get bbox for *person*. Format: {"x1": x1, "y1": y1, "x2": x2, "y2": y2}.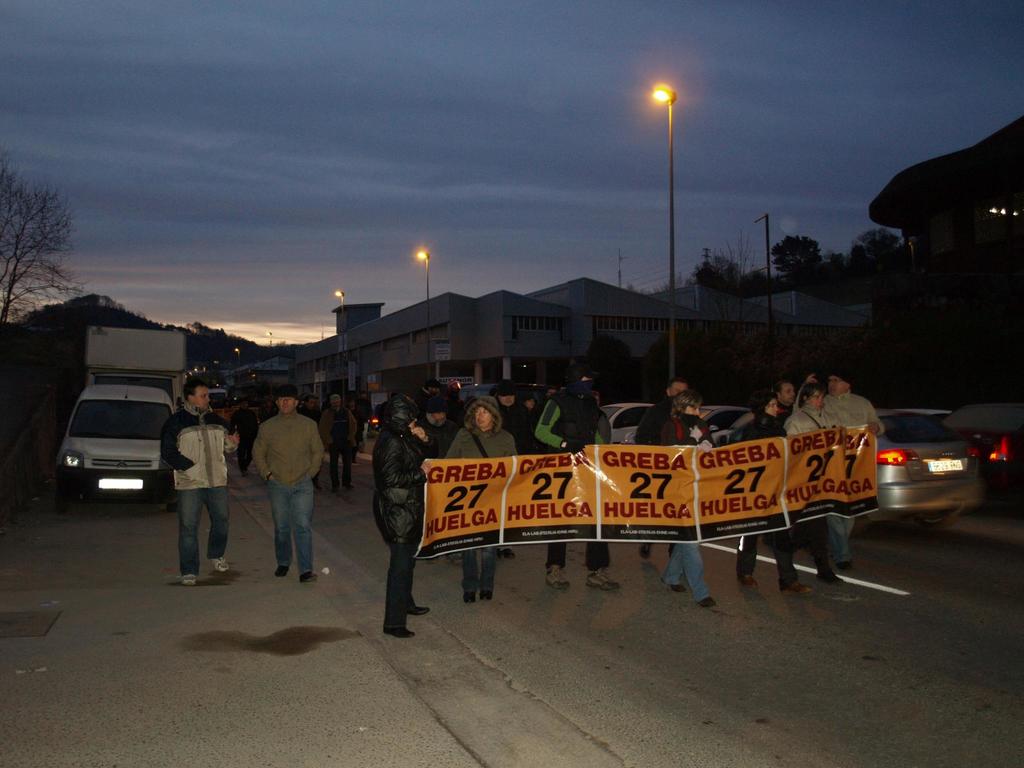
{"x1": 658, "y1": 391, "x2": 717, "y2": 611}.
